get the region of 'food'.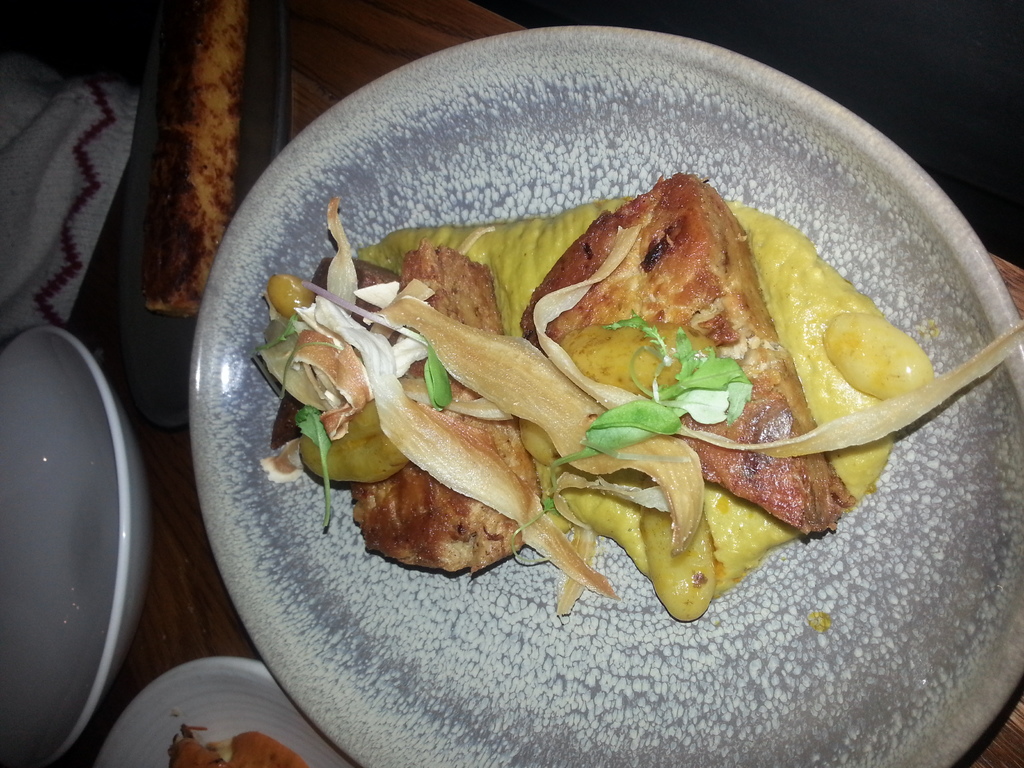
[x1=168, y1=721, x2=221, y2=767].
